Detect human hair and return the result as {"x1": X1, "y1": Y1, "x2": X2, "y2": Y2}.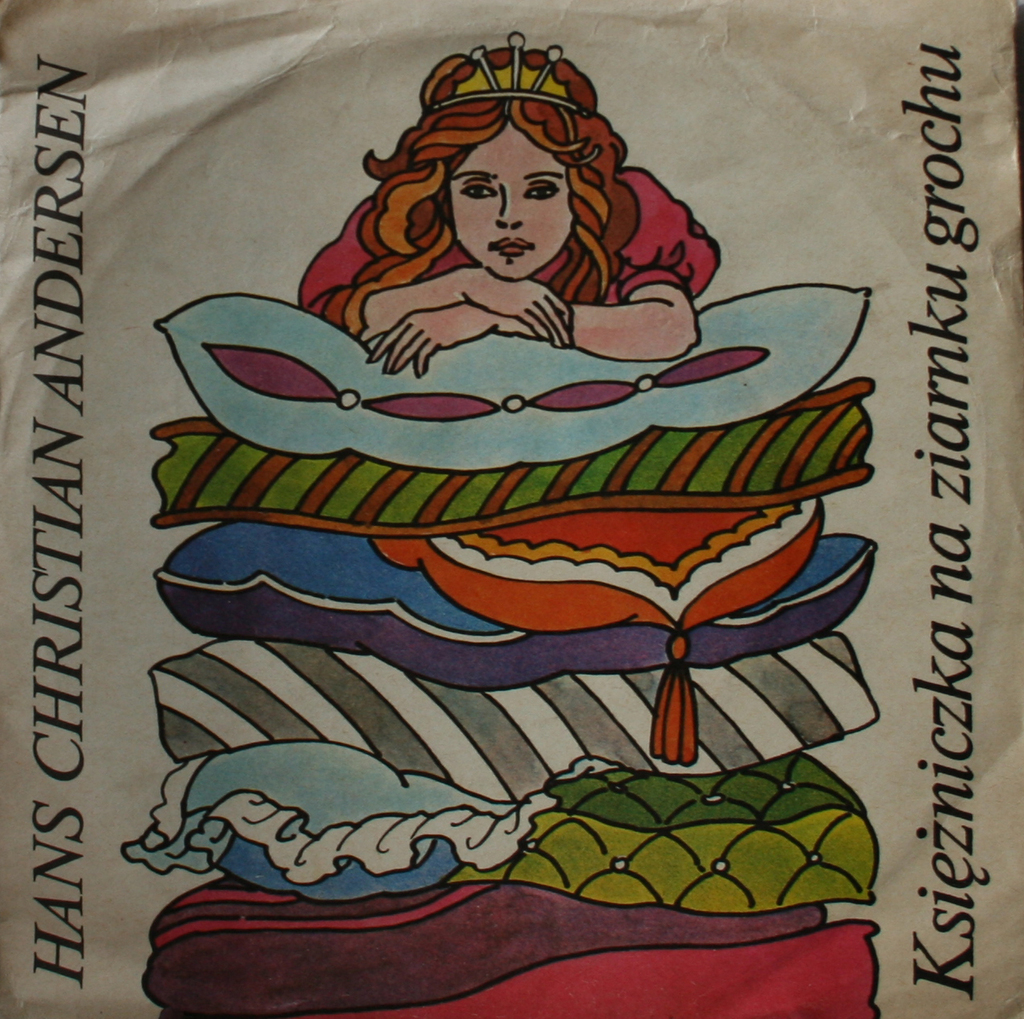
{"x1": 339, "y1": 64, "x2": 650, "y2": 332}.
